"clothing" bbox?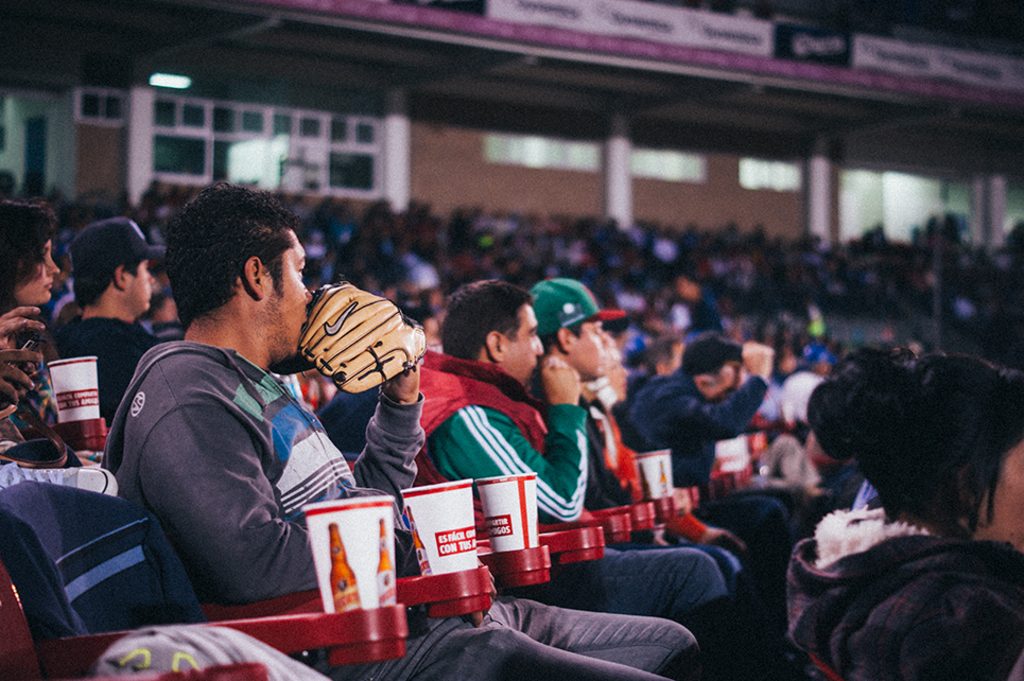
box=[102, 336, 696, 680]
